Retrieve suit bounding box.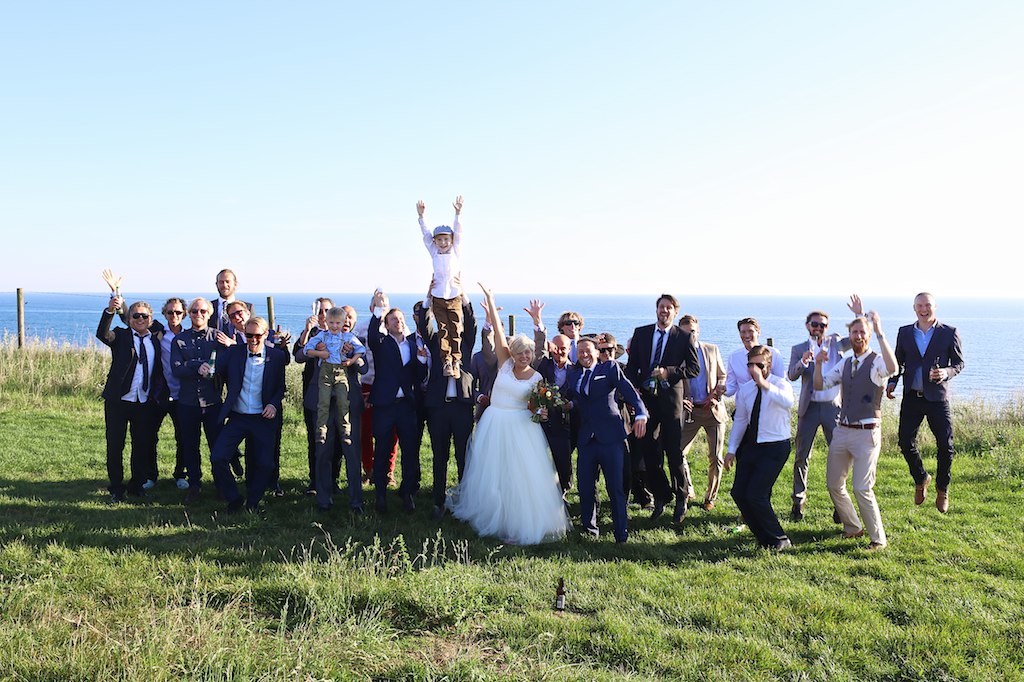
Bounding box: 218 340 284 497.
